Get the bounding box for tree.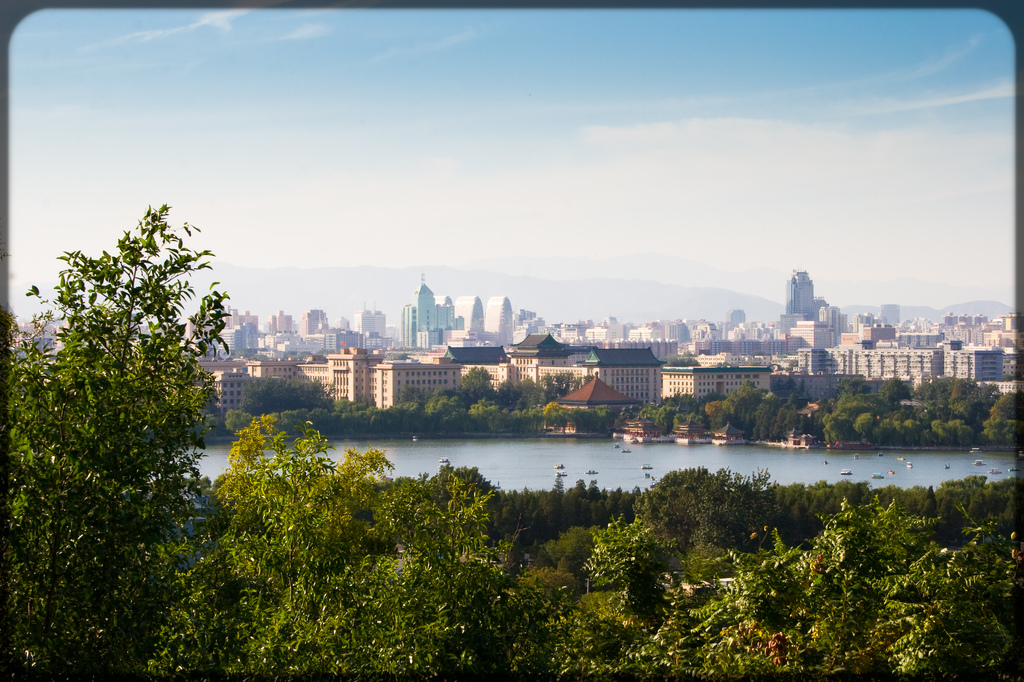
Rect(978, 387, 1023, 451).
